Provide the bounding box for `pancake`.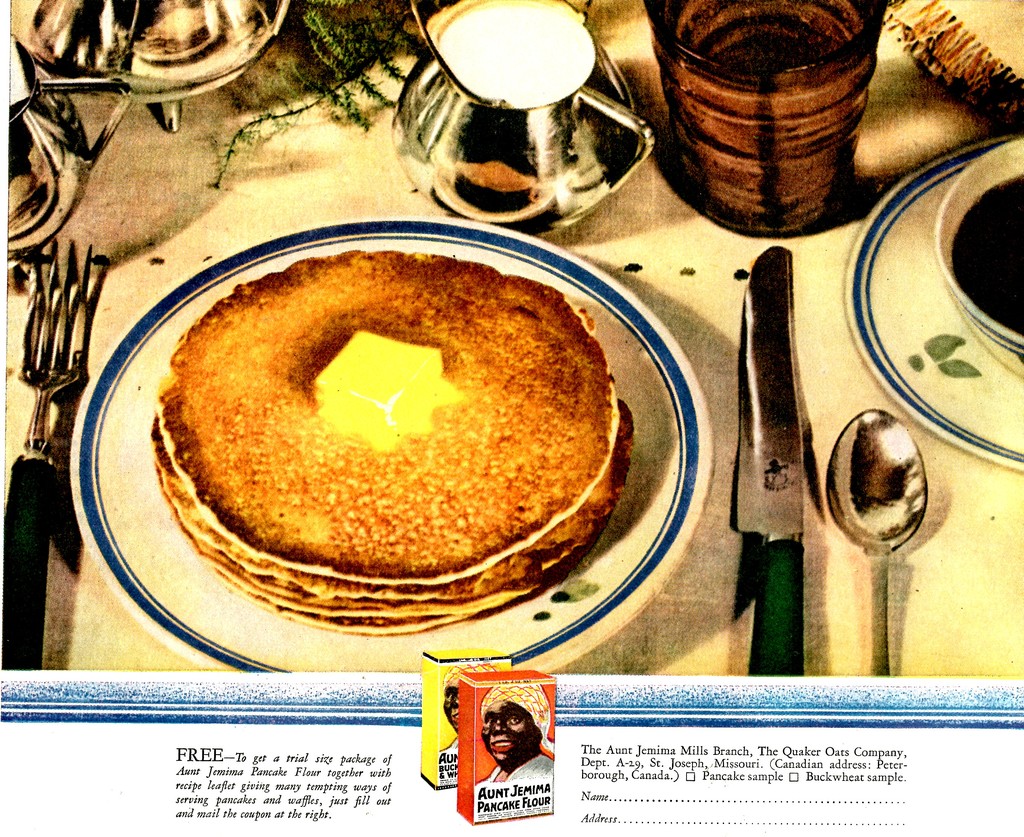
pyautogui.locateOnScreen(147, 416, 632, 636).
